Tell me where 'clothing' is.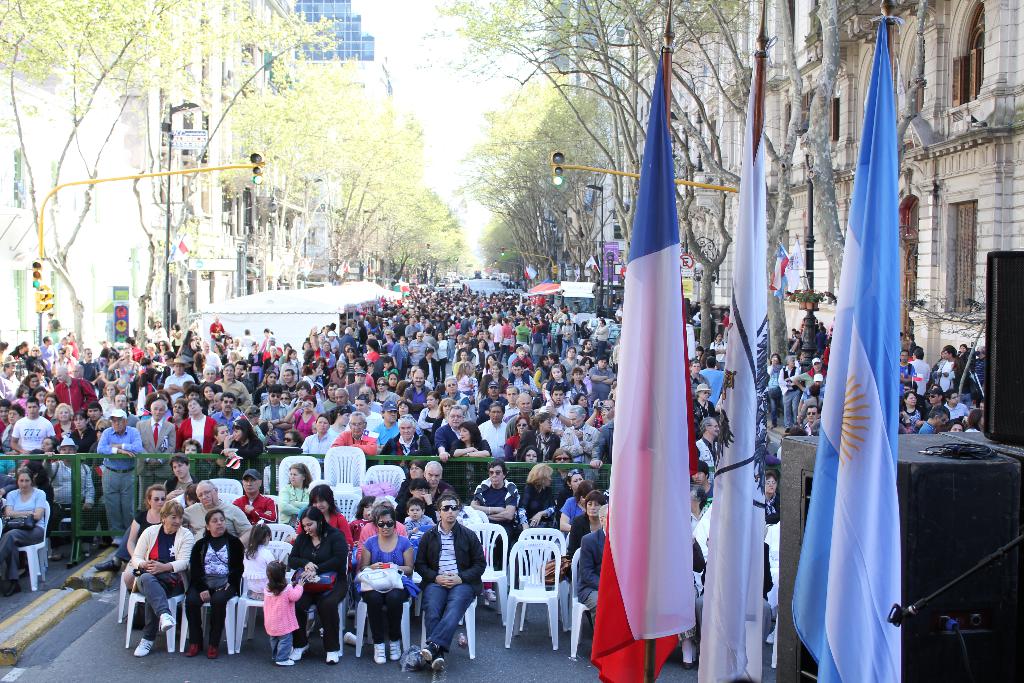
'clothing' is at l=264, t=580, r=301, b=655.
